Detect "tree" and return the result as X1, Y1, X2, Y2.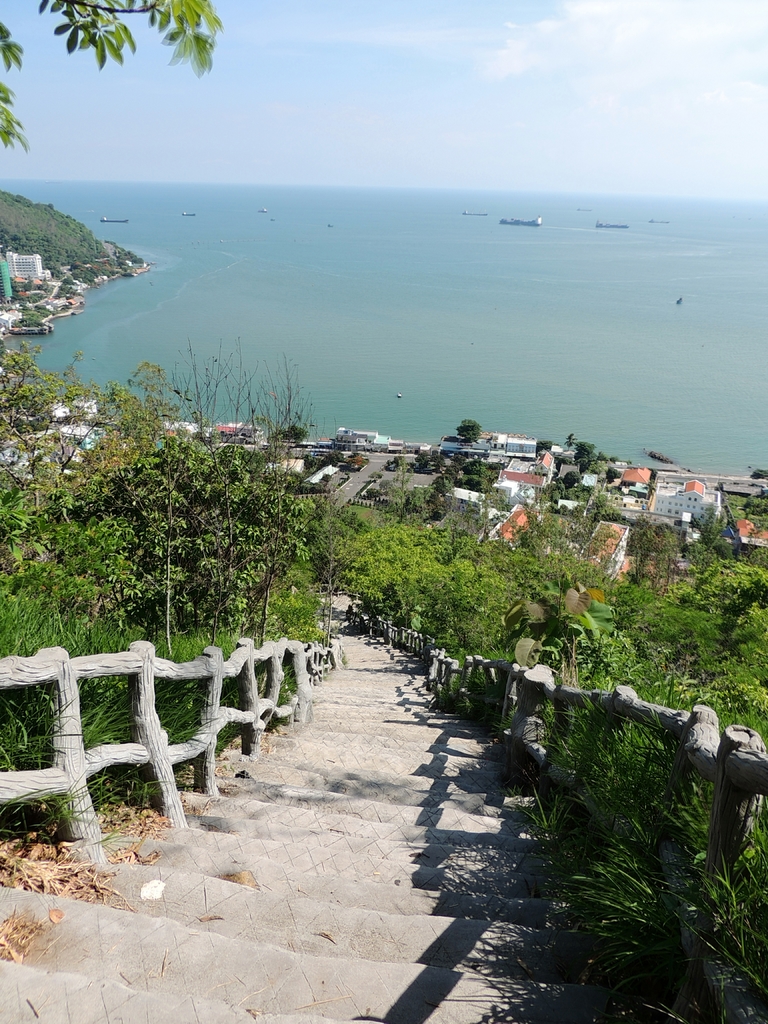
456, 414, 481, 445.
